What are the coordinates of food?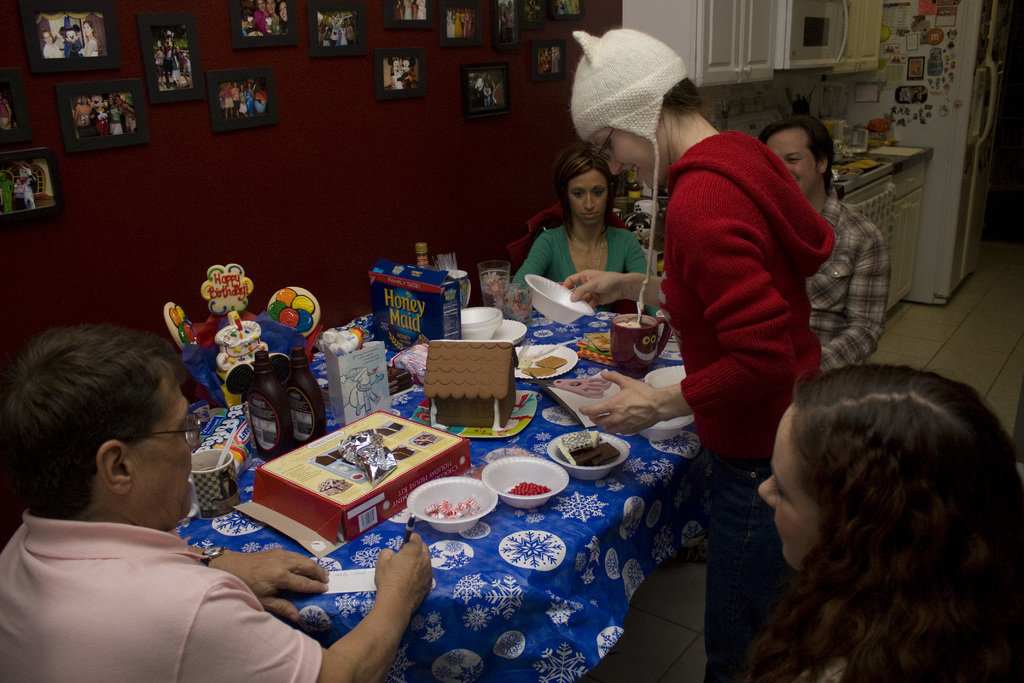
rect(535, 352, 564, 368).
